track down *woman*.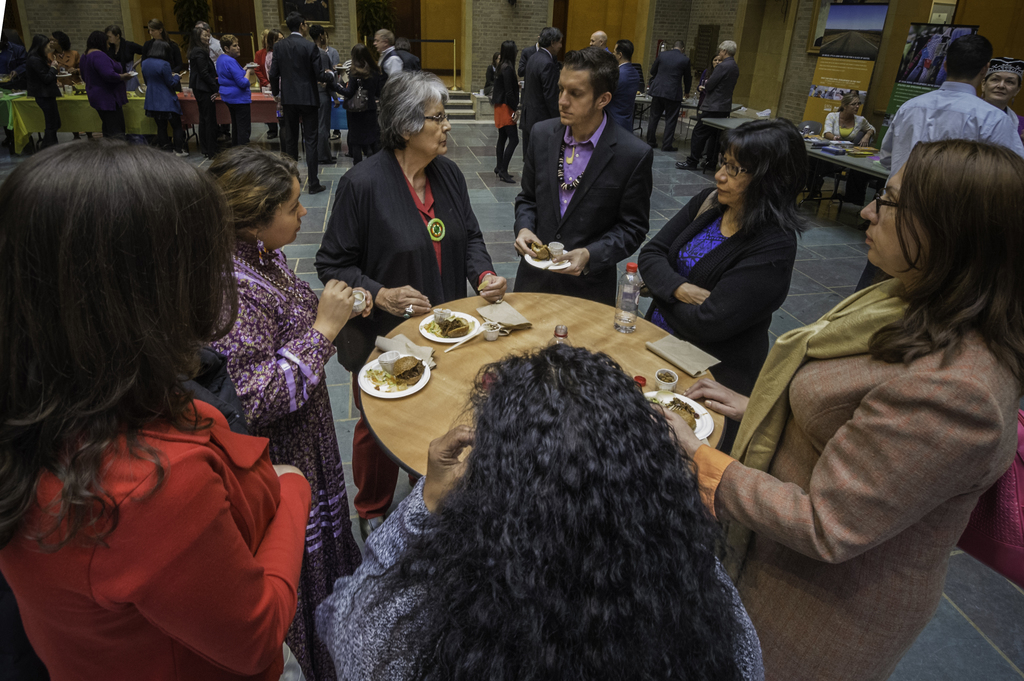
Tracked to {"x1": 305, "y1": 341, "x2": 762, "y2": 680}.
